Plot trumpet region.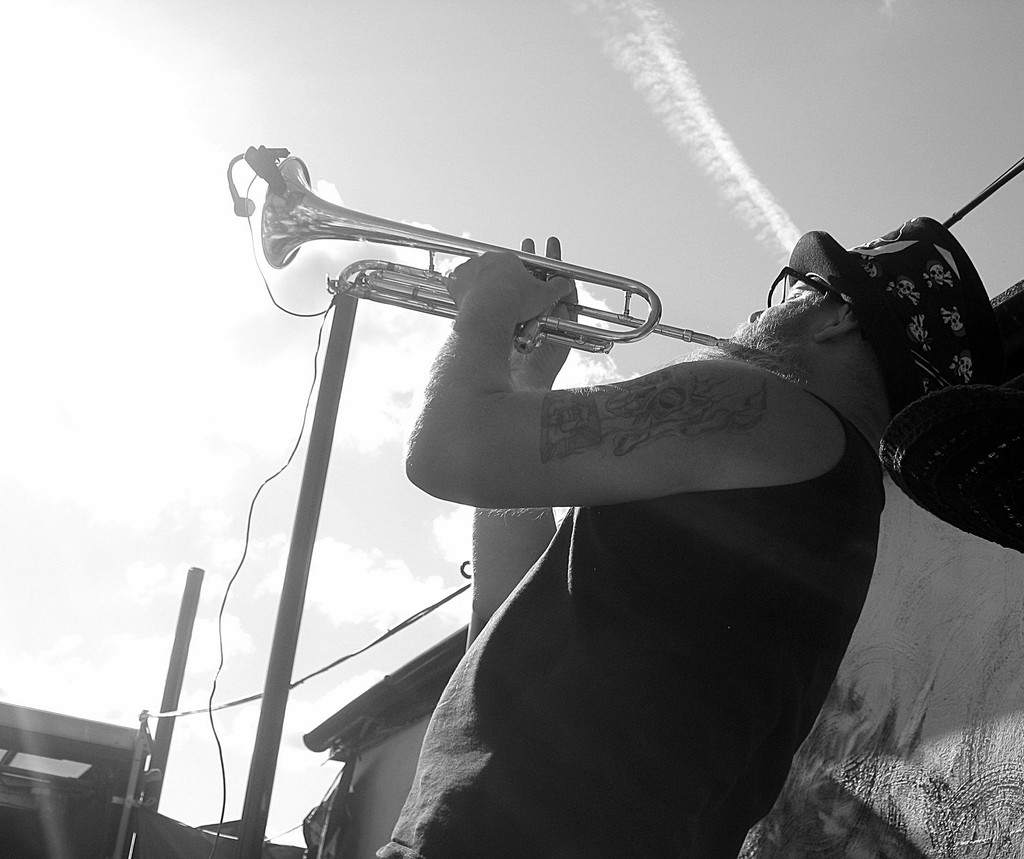
Plotted at crop(231, 140, 719, 371).
